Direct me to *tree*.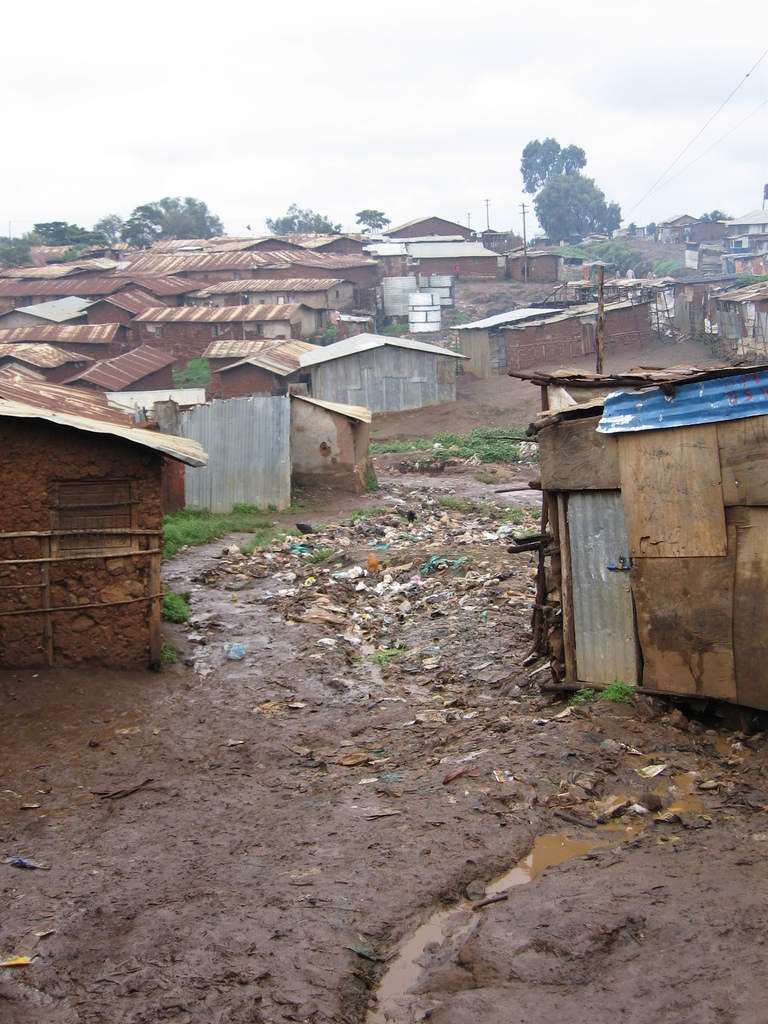
Direction: rect(95, 212, 129, 243).
